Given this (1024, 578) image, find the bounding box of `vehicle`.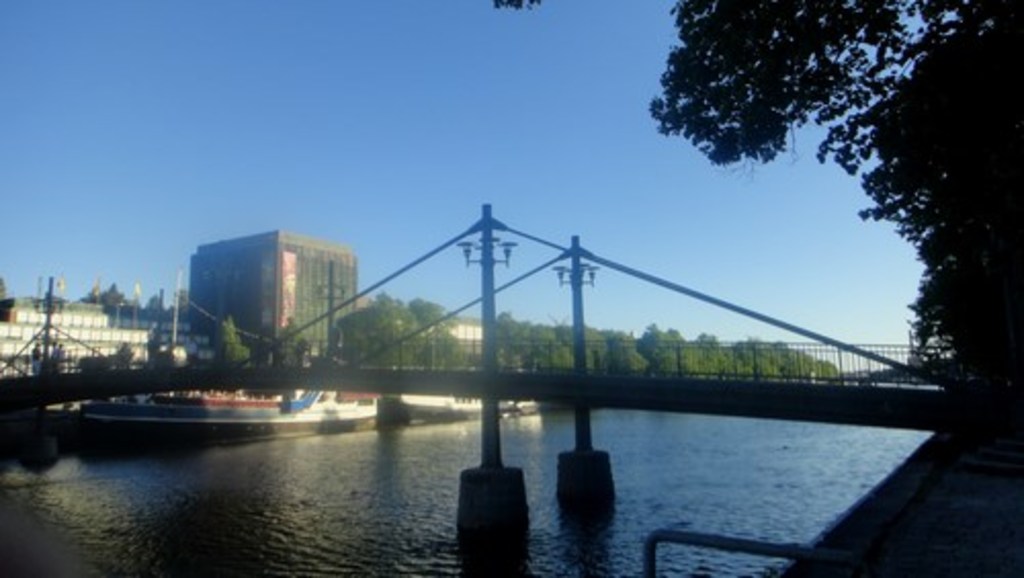
region(379, 379, 549, 426).
